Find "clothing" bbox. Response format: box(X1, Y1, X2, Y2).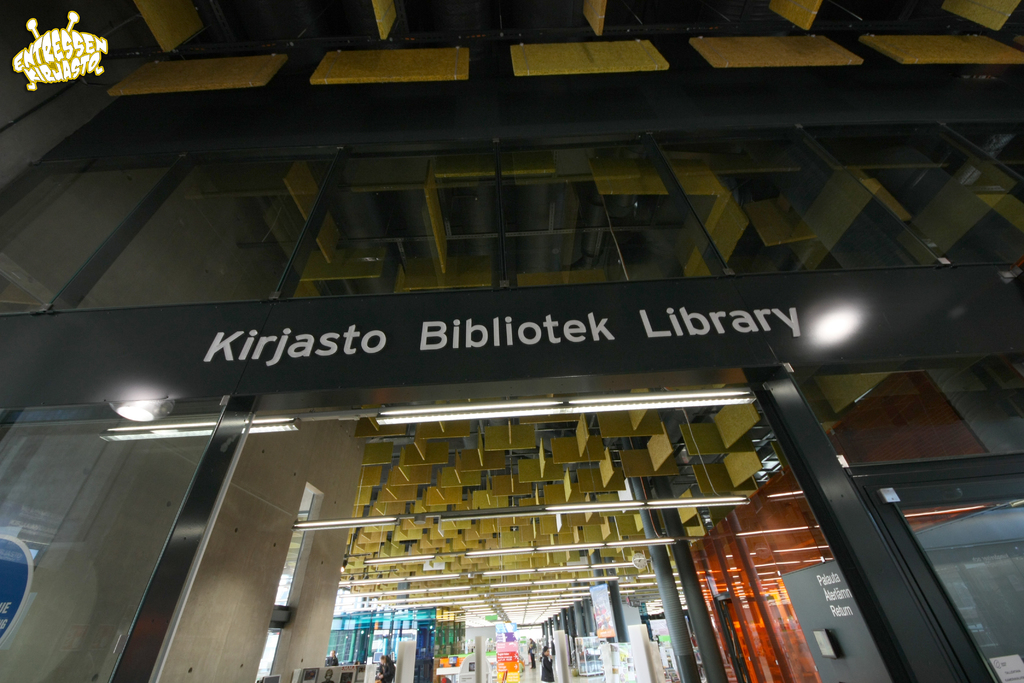
box(538, 652, 555, 682).
